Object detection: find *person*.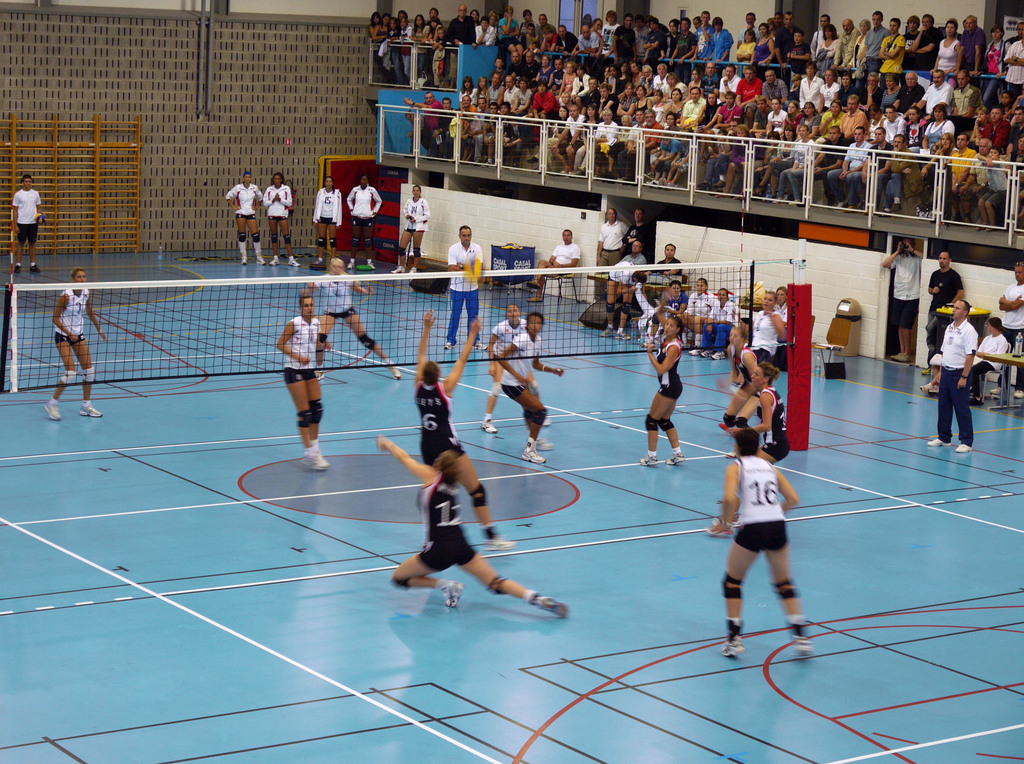
[390,183,429,275].
